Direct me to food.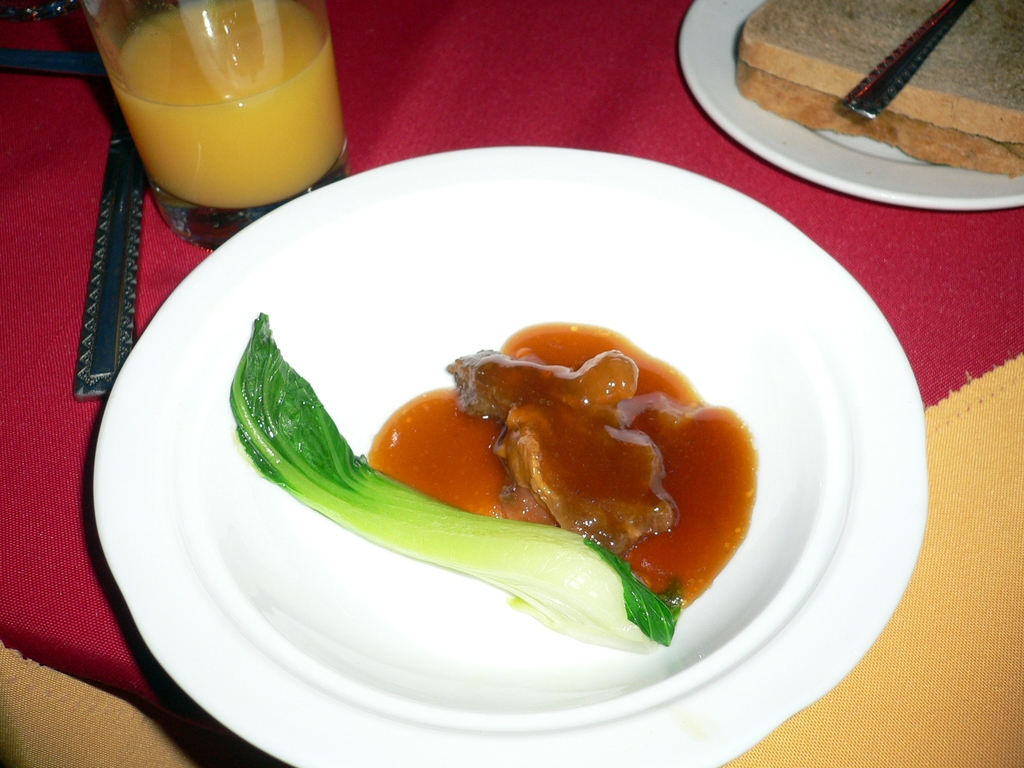
Direction: select_region(728, 60, 1023, 180).
